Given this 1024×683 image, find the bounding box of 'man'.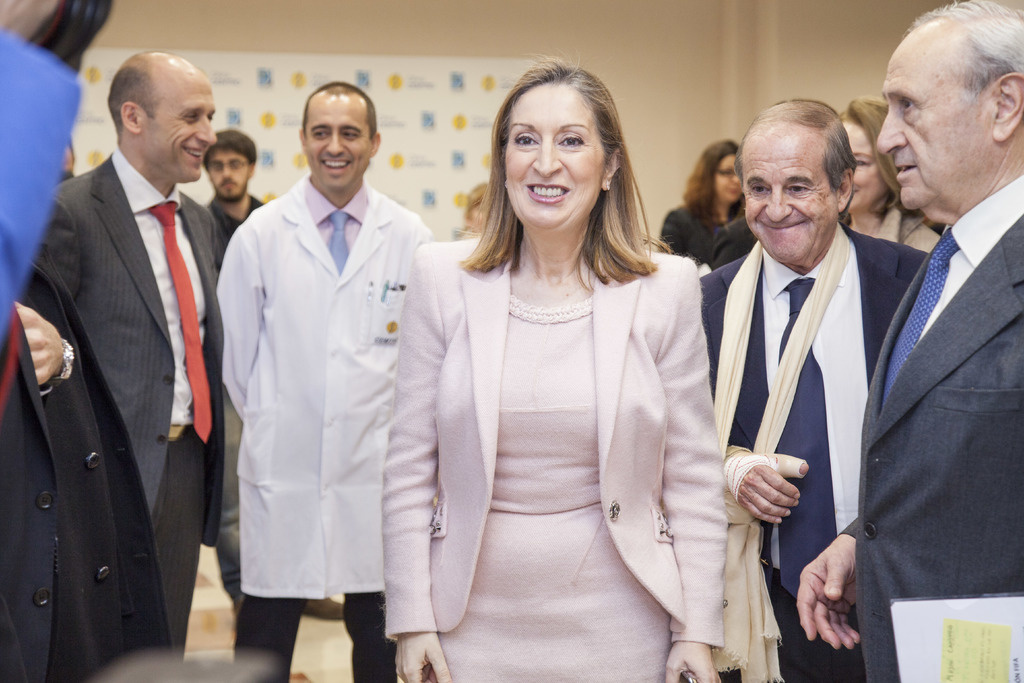
box(216, 85, 429, 682).
